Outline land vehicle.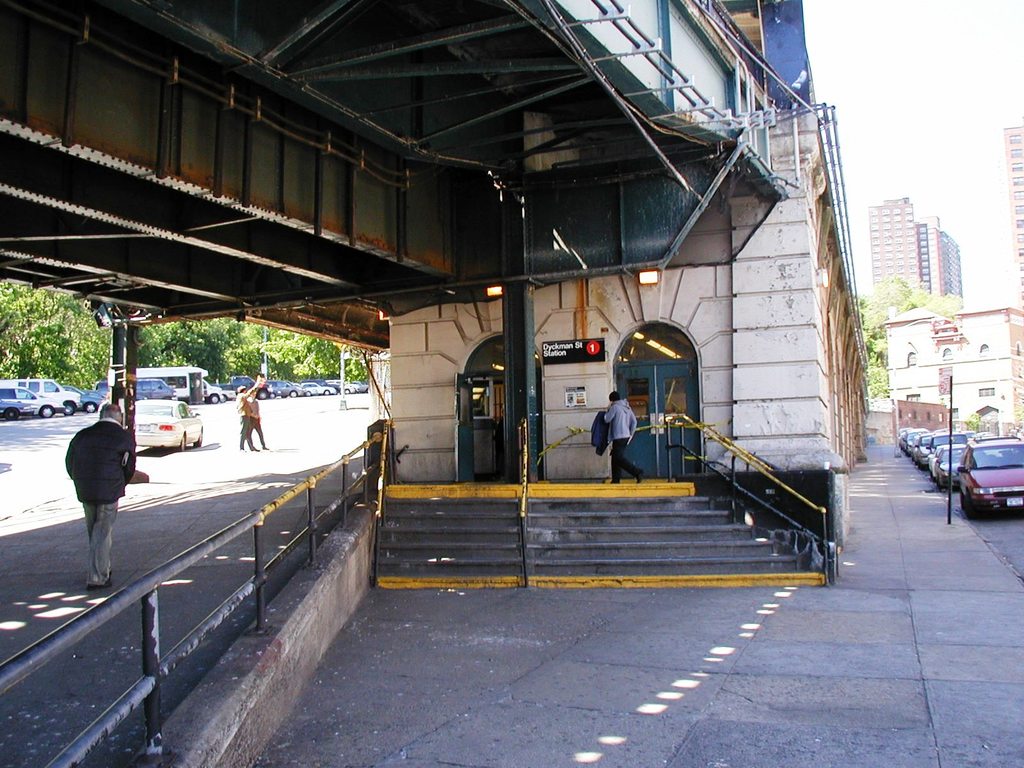
Outline: 94:380:109:390.
